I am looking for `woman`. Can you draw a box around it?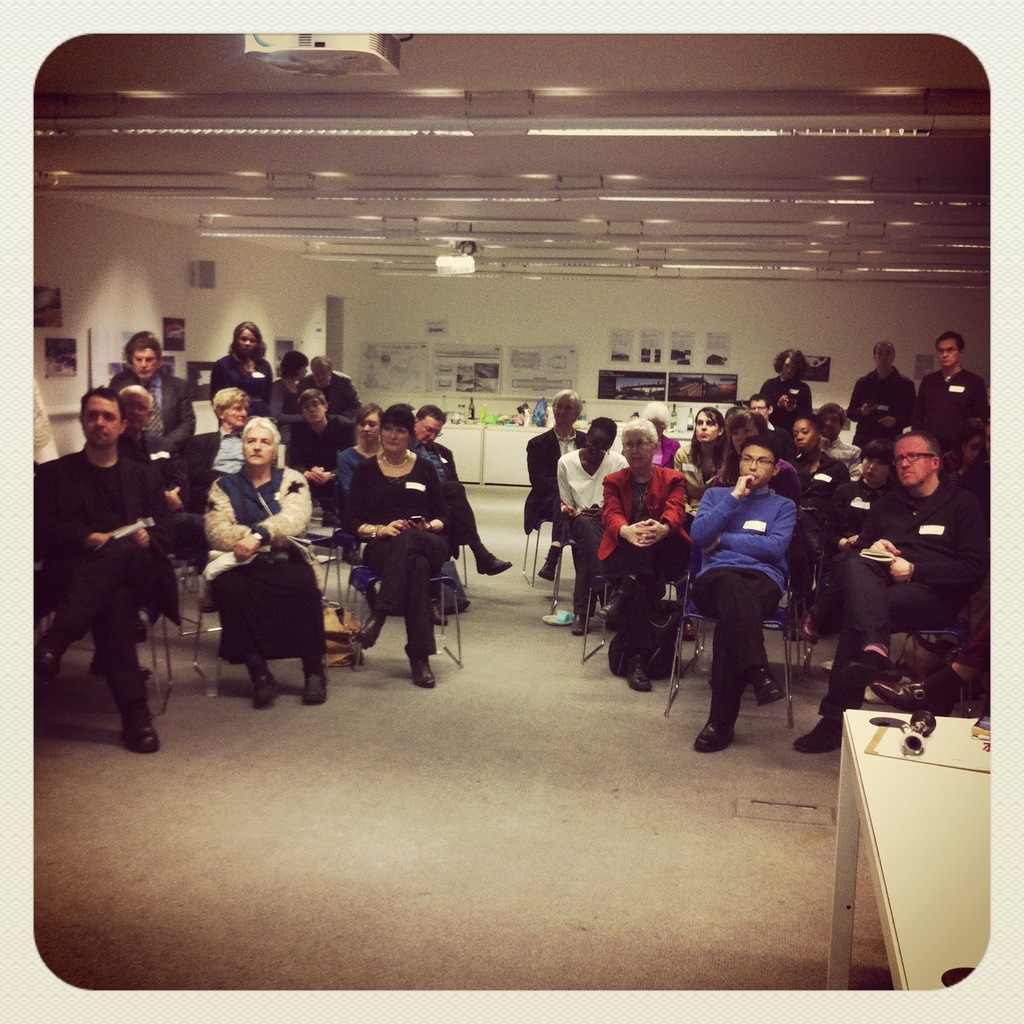
Sure, the bounding box is 641, 401, 681, 469.
